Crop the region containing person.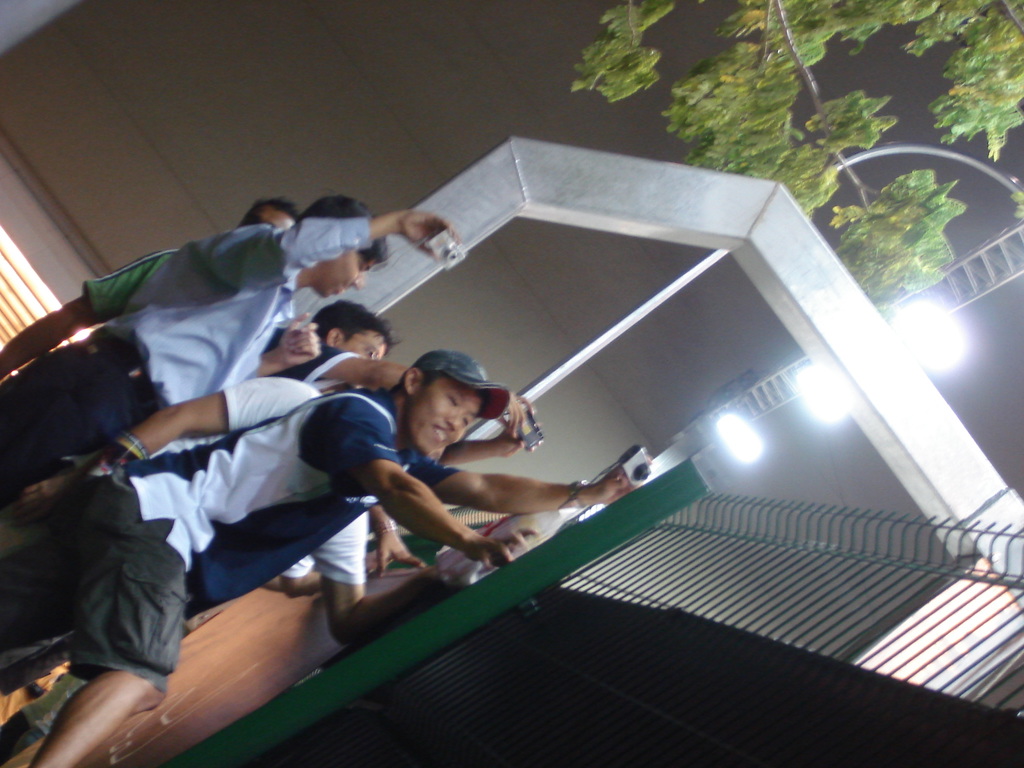
Crop region: select_region(0, 196, 456, 514).
